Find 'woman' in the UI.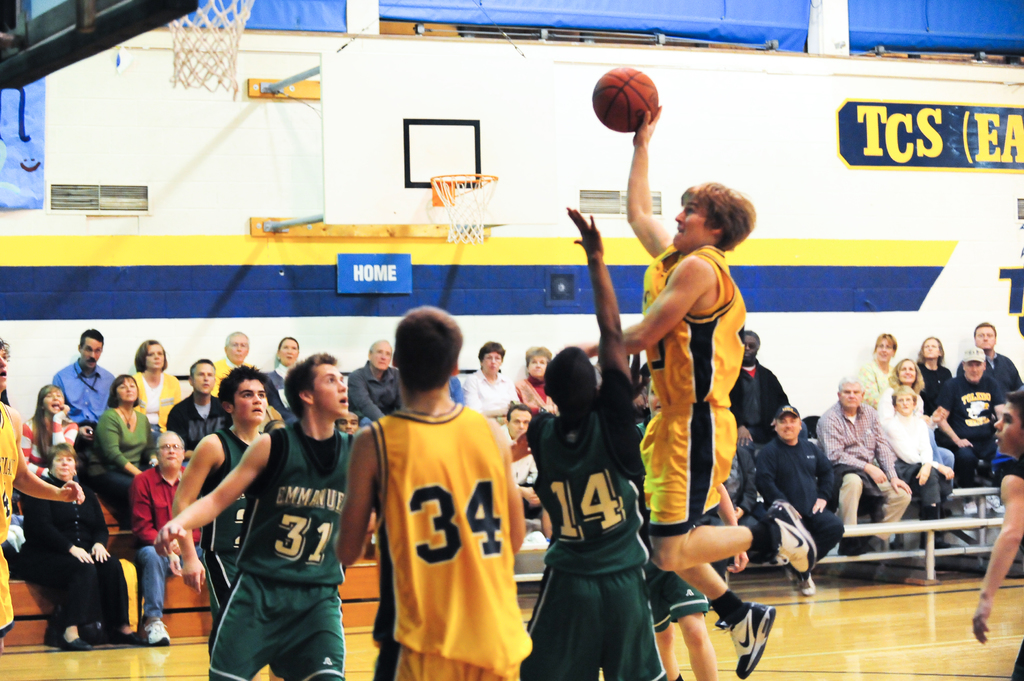
UI element at <region>875, 355, 955, 472</region>.
